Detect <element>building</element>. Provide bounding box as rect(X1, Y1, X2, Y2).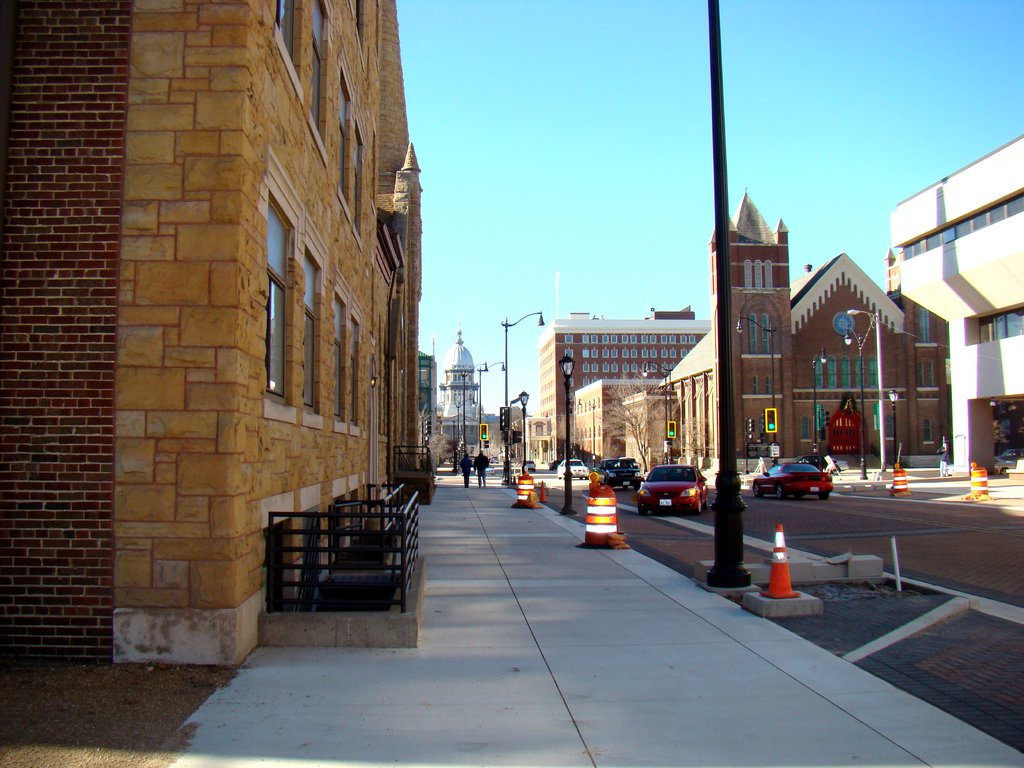
rect(658, 250, 956, 481).
